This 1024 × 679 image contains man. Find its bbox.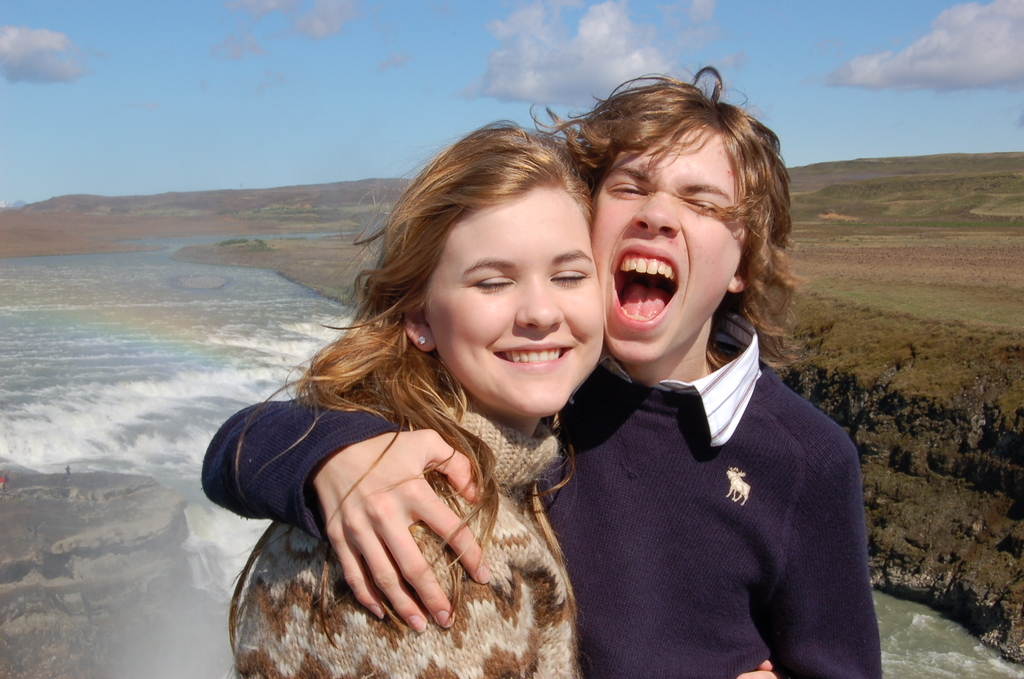
[x1=209, y1=73, x2=881, y2=678].
